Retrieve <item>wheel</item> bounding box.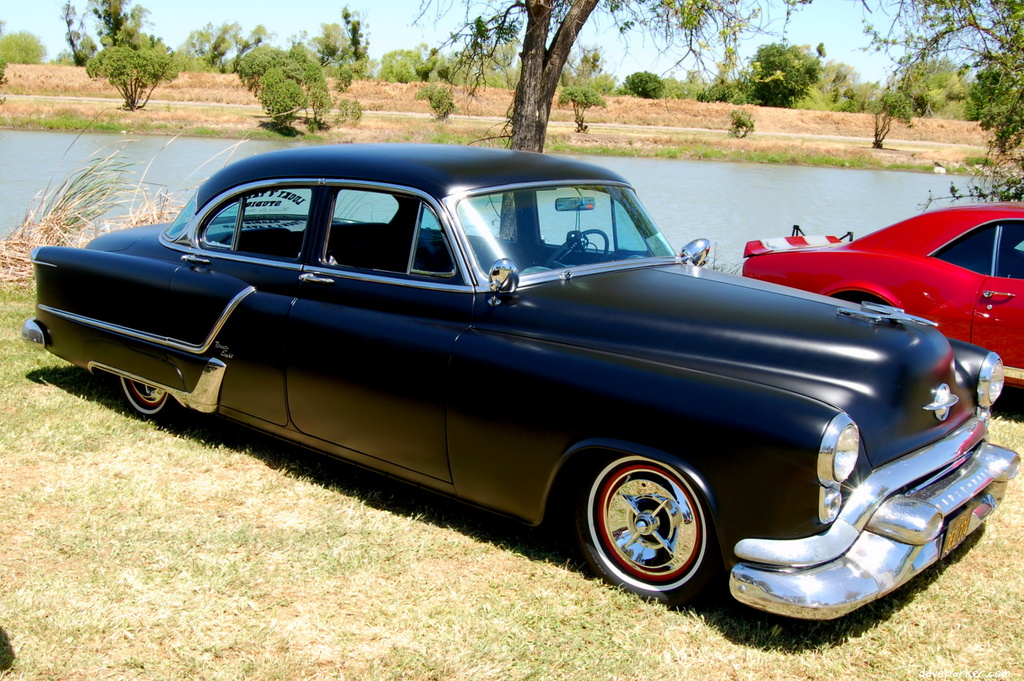
Bounding box: [left=583, top=454, right=734, bottom=597].
